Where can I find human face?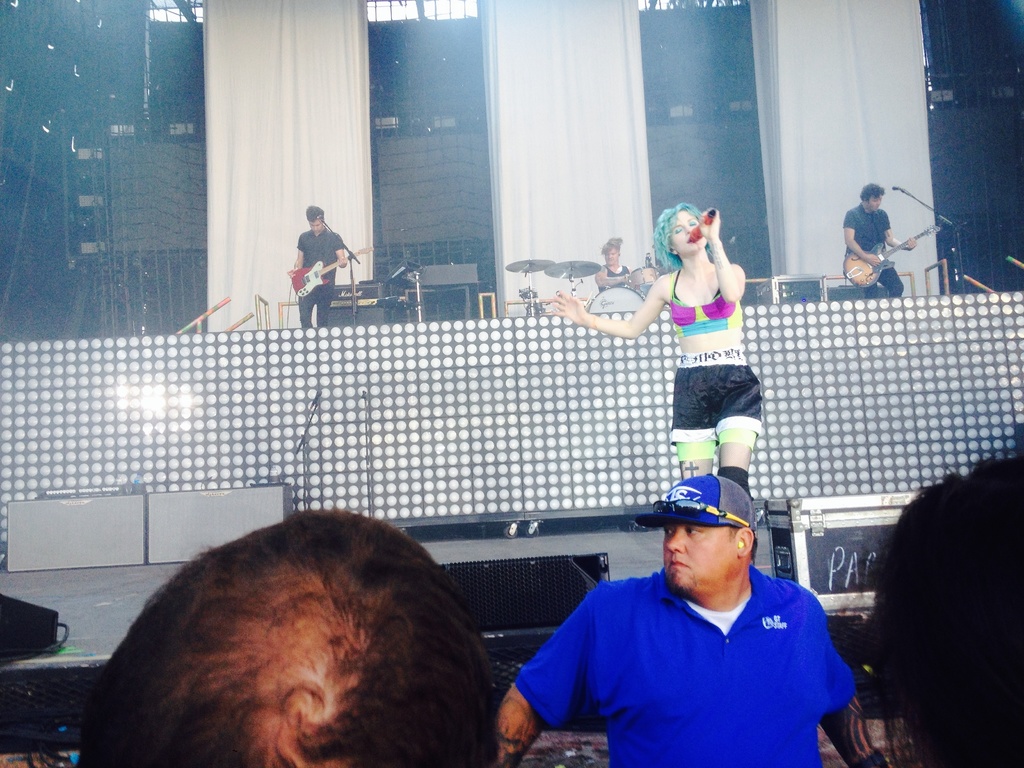
You can find it at l=668, t=209, r=708, b=255.
